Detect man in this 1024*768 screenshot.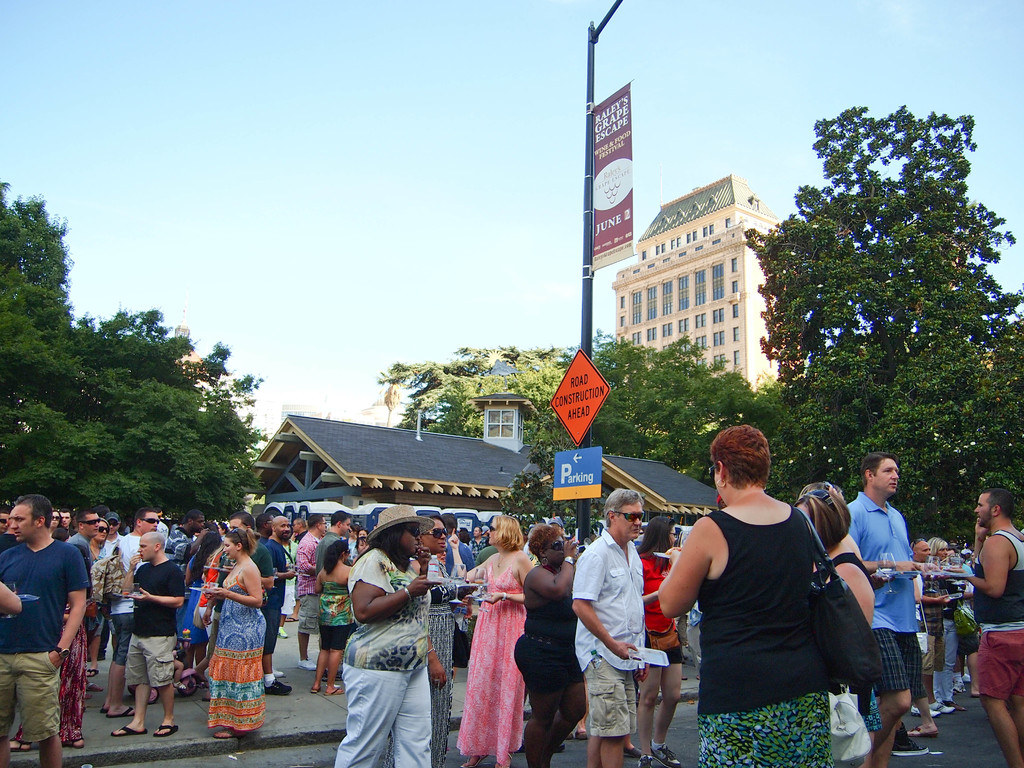
Detection: box(842, 452, 925, 767).
